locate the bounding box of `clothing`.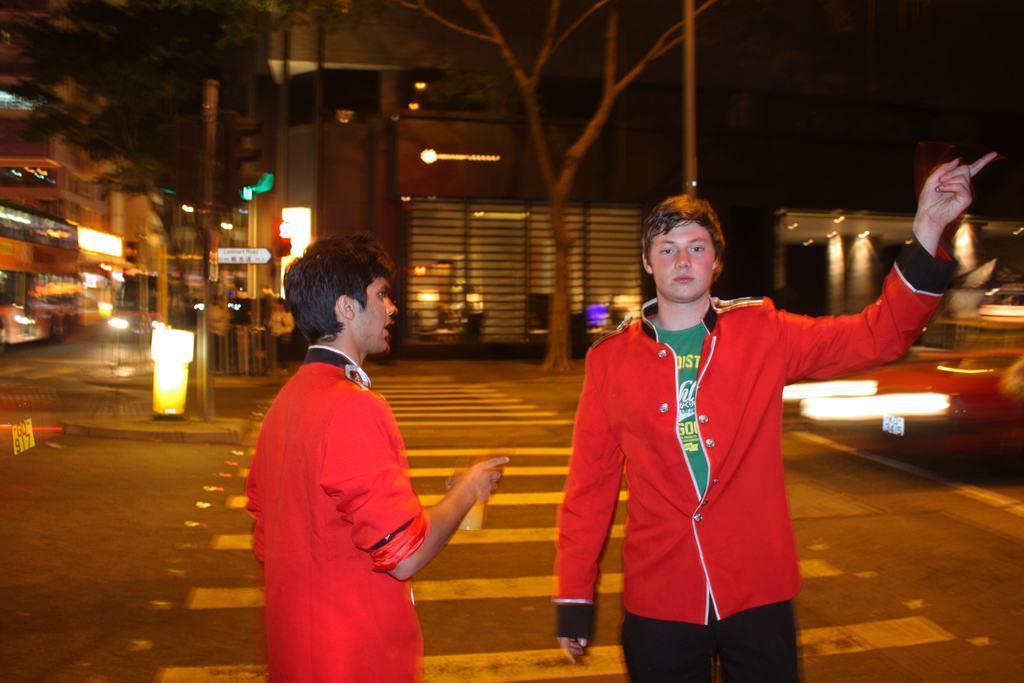
Bounding box: l=240, t=324, r=412, b=662.
